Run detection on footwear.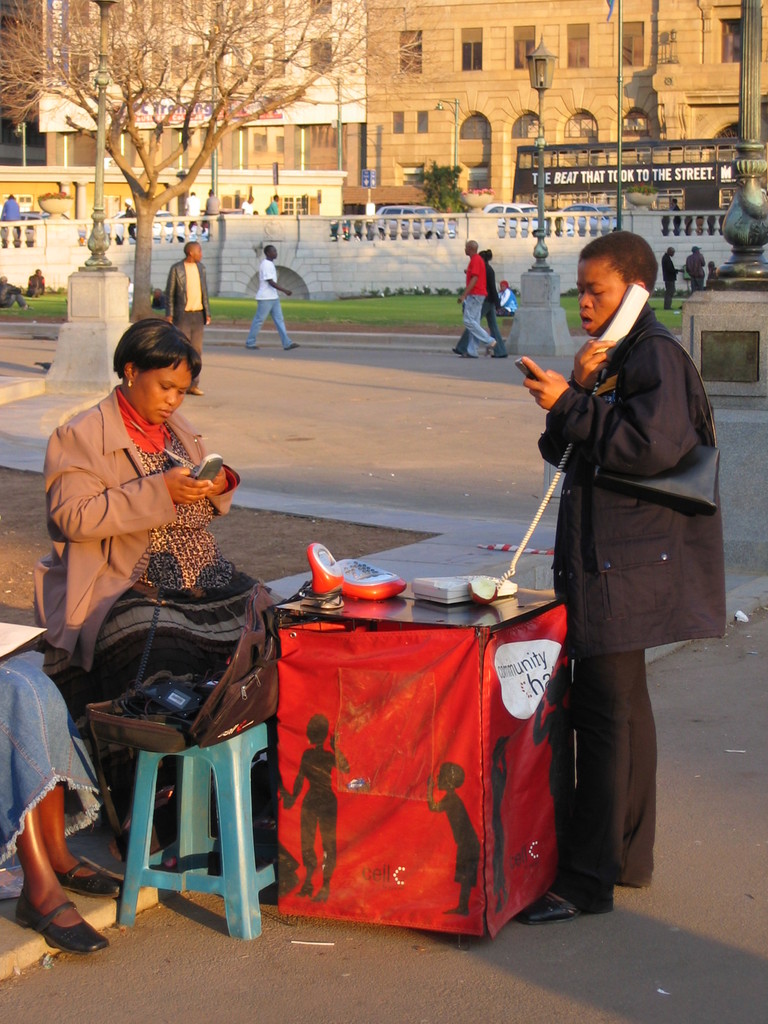
Result: [left=488, top=353, right=508, bottom=358].
